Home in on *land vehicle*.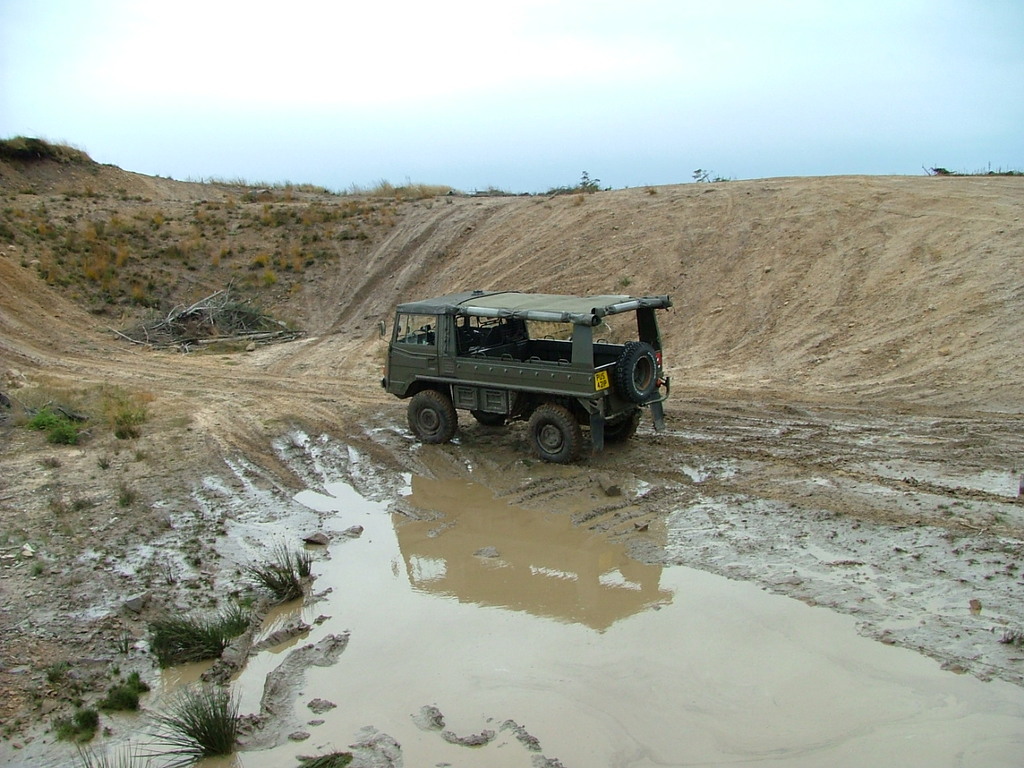
Homed in at <box>378,282,678,452</box>.
